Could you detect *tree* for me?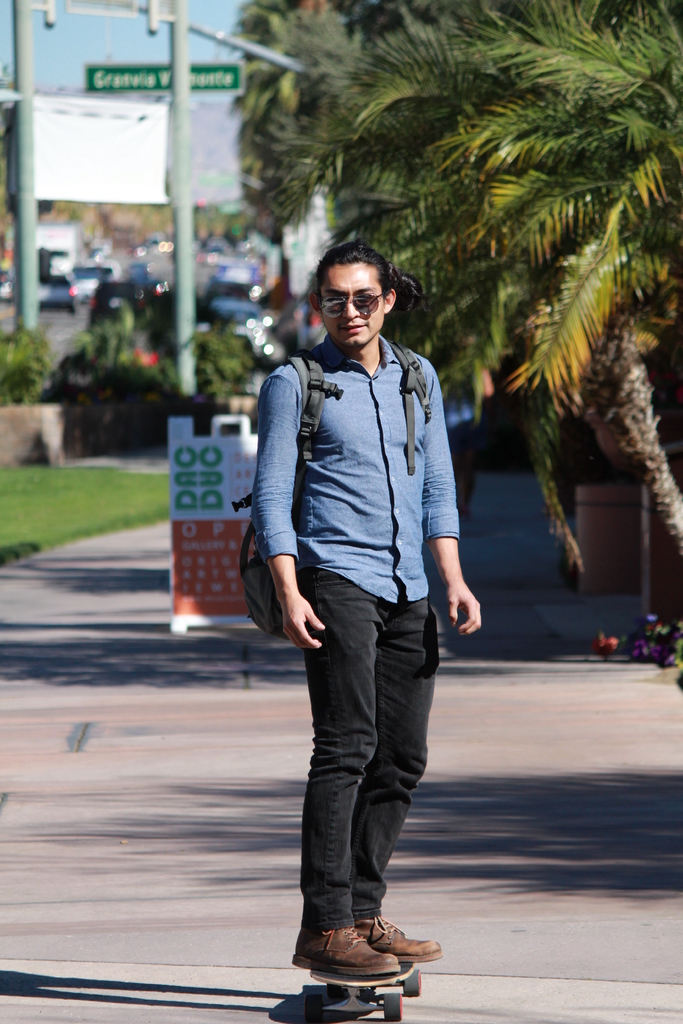
Detection result: box(236, 0, 682, 584).
